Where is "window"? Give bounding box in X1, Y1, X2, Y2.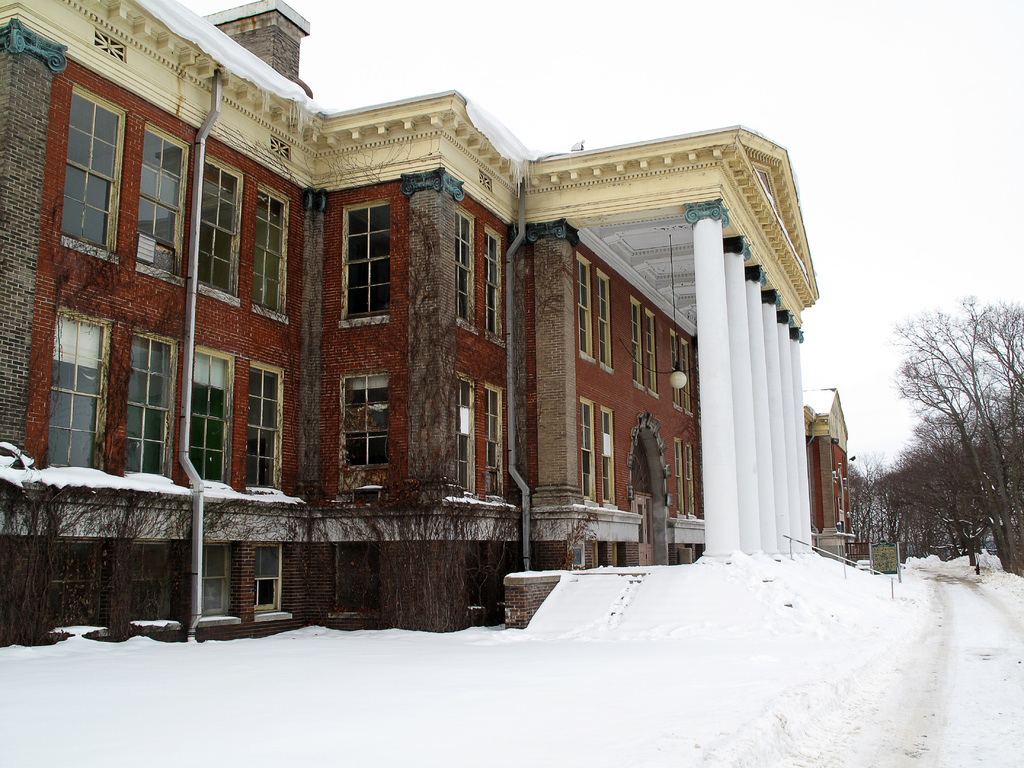
593, 401, 618, 502.
